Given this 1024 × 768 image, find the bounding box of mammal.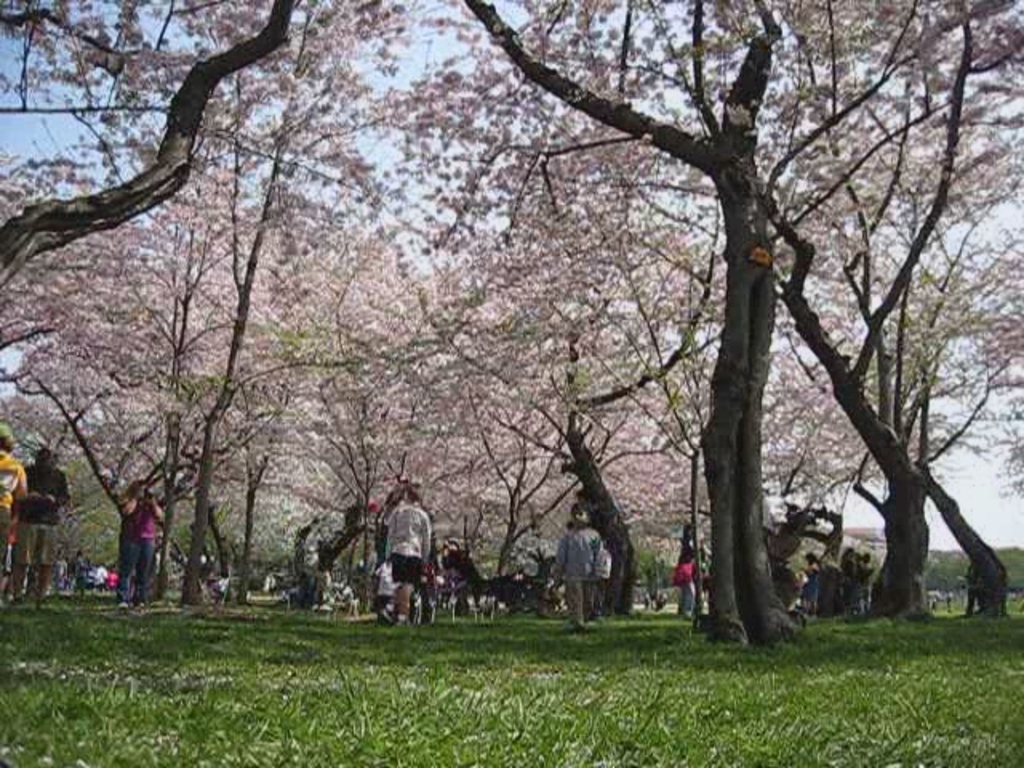
l=563, t=509, r=614, b=629.
